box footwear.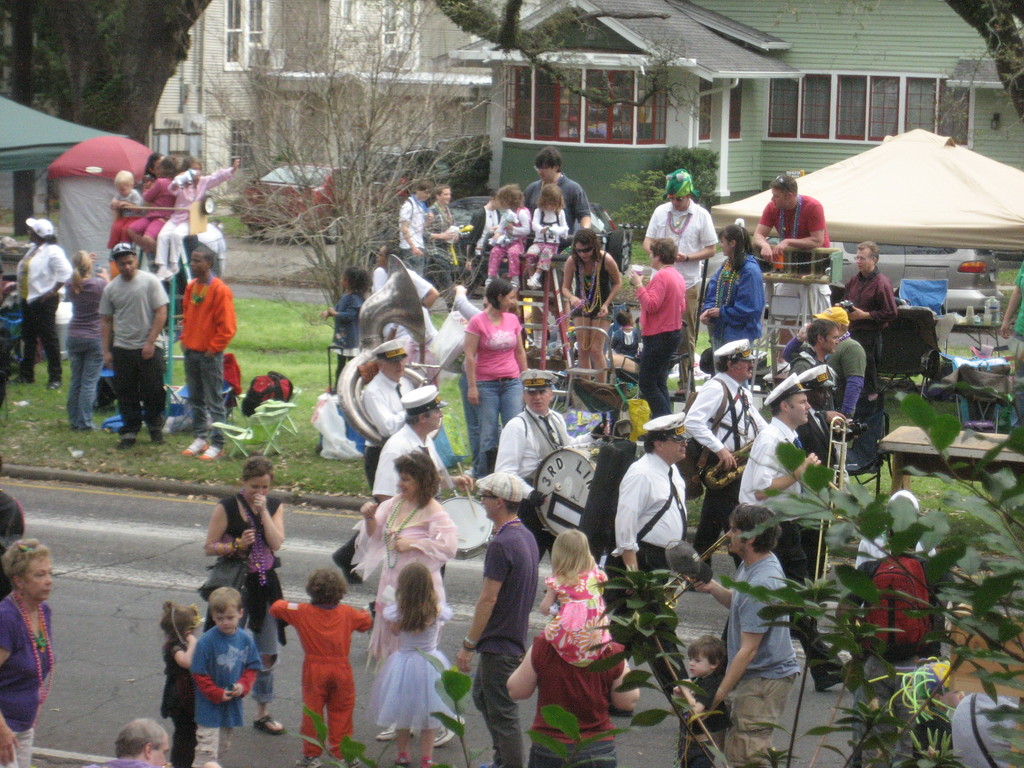
[left=376, top=723, right=417, bottom=744].
